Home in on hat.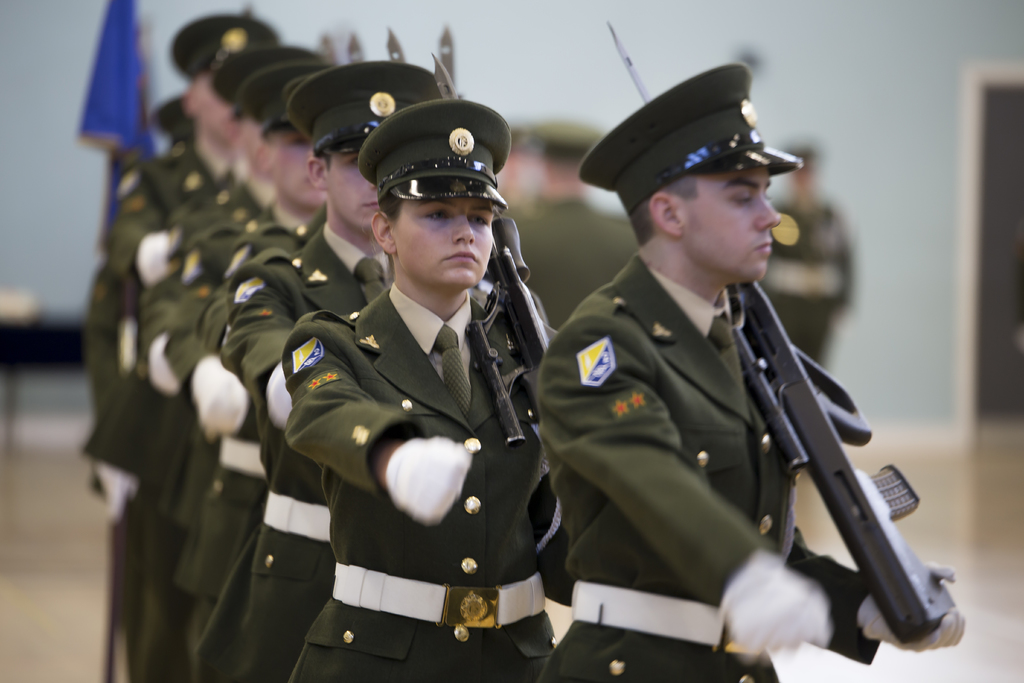
Homed in at 580 60 801 212.
